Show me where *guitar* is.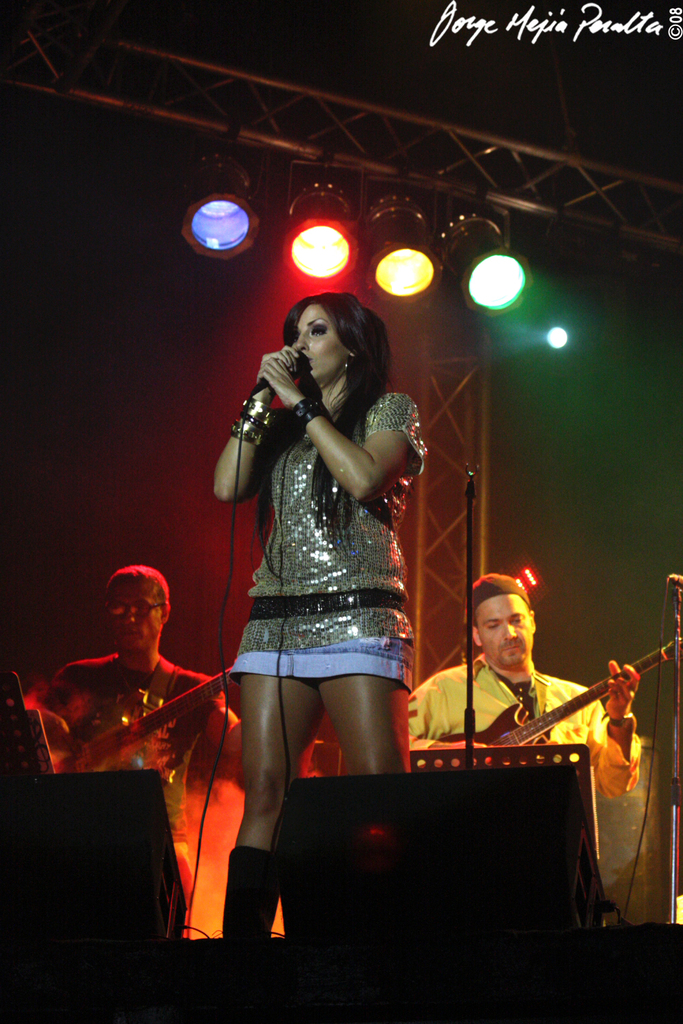
*guitar* is at bbox=(0, 666, 244, 796).
